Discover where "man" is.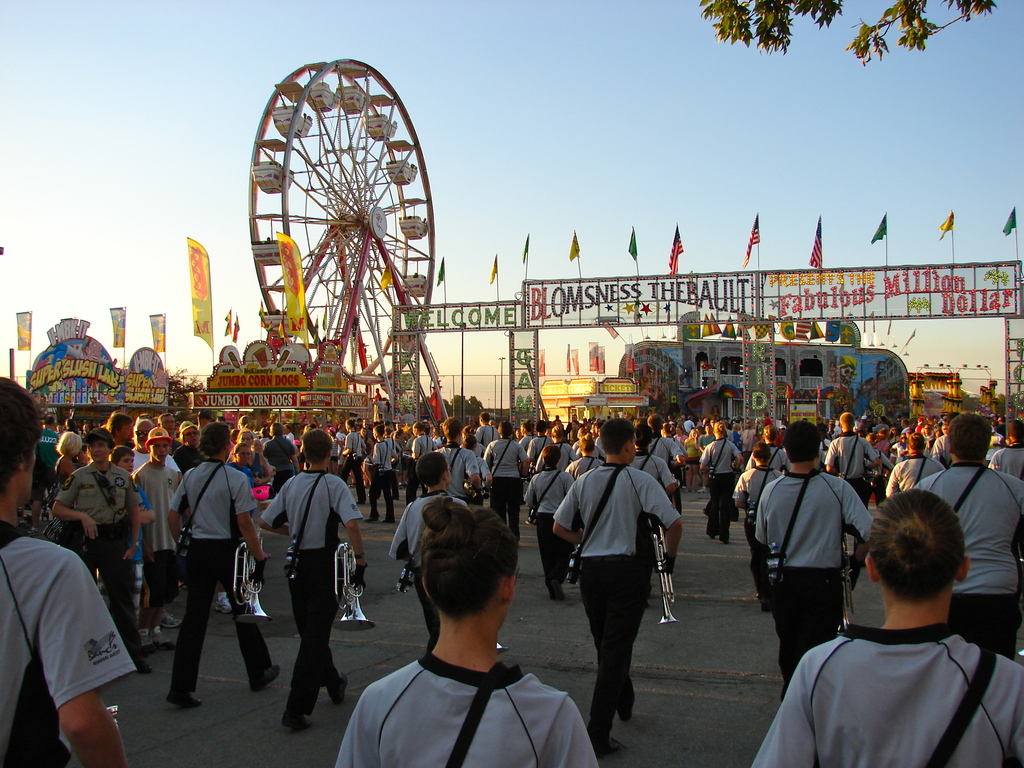
Discovered at <box>473,409,499,449</box>.
